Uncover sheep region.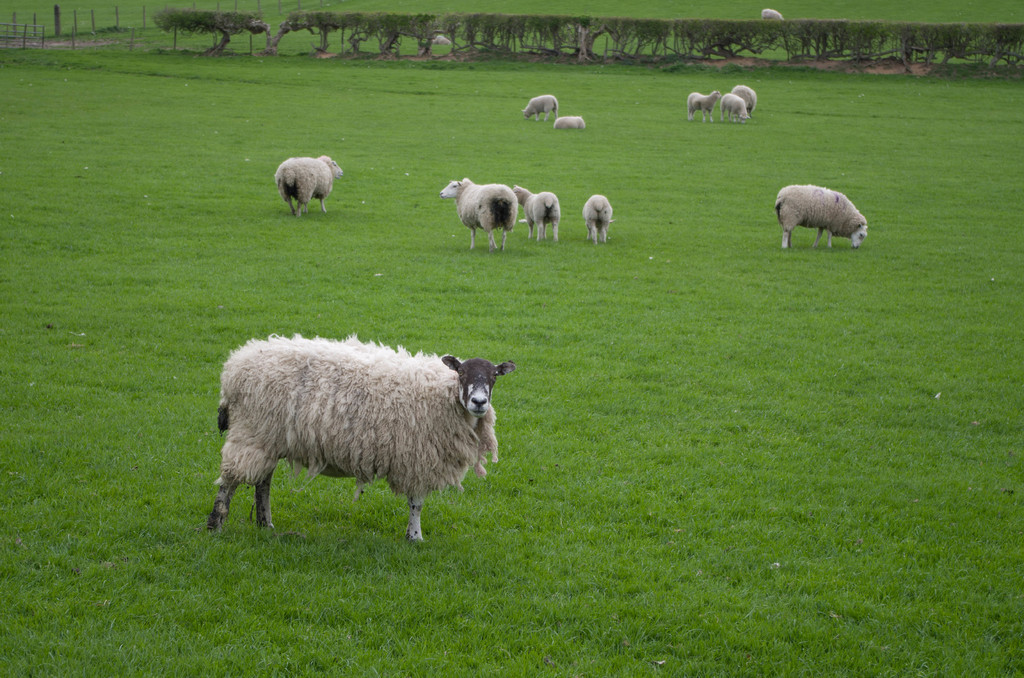
Uncovered: l=735, t=82, r=758, b=105.
